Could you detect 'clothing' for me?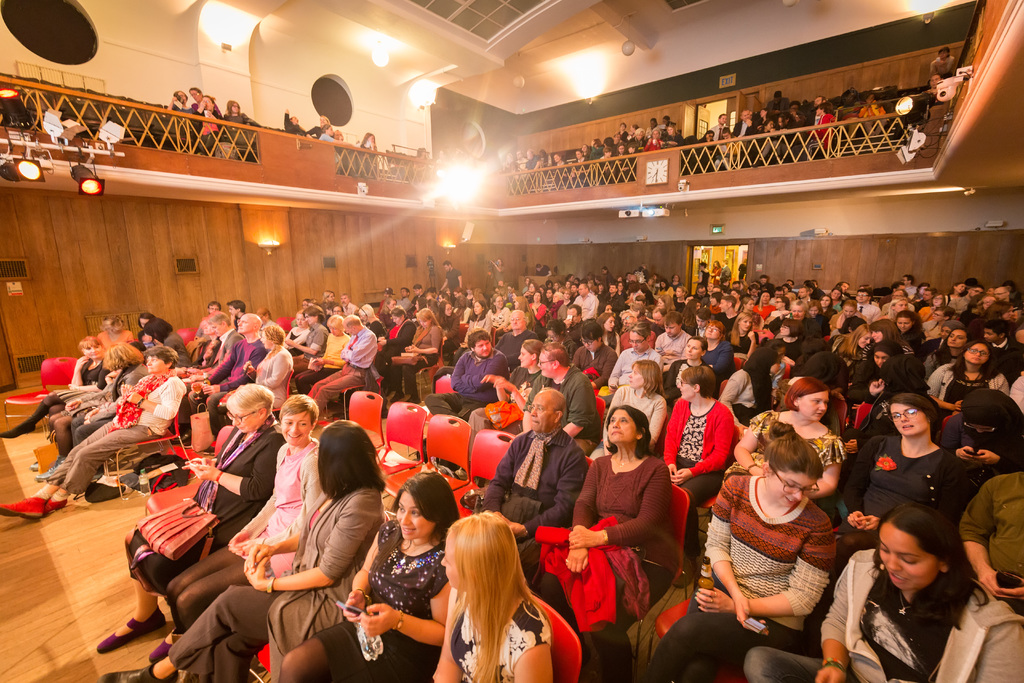
Detection result: [x1=495, y1=267, x2=504, y2=281].
